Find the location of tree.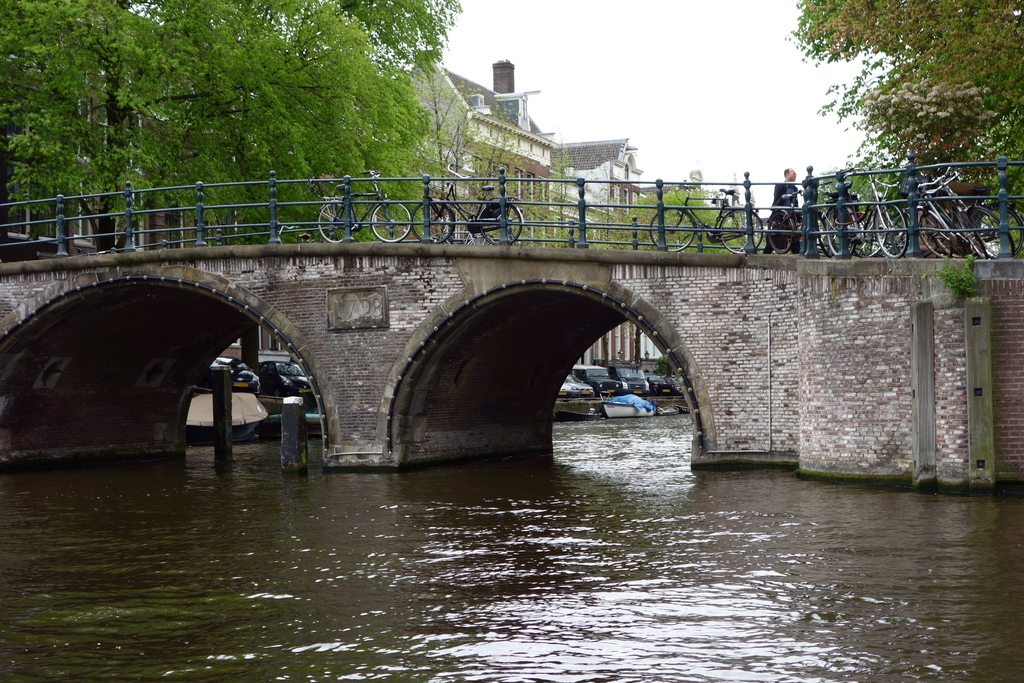
Location: 0, 0, 464, 251.
